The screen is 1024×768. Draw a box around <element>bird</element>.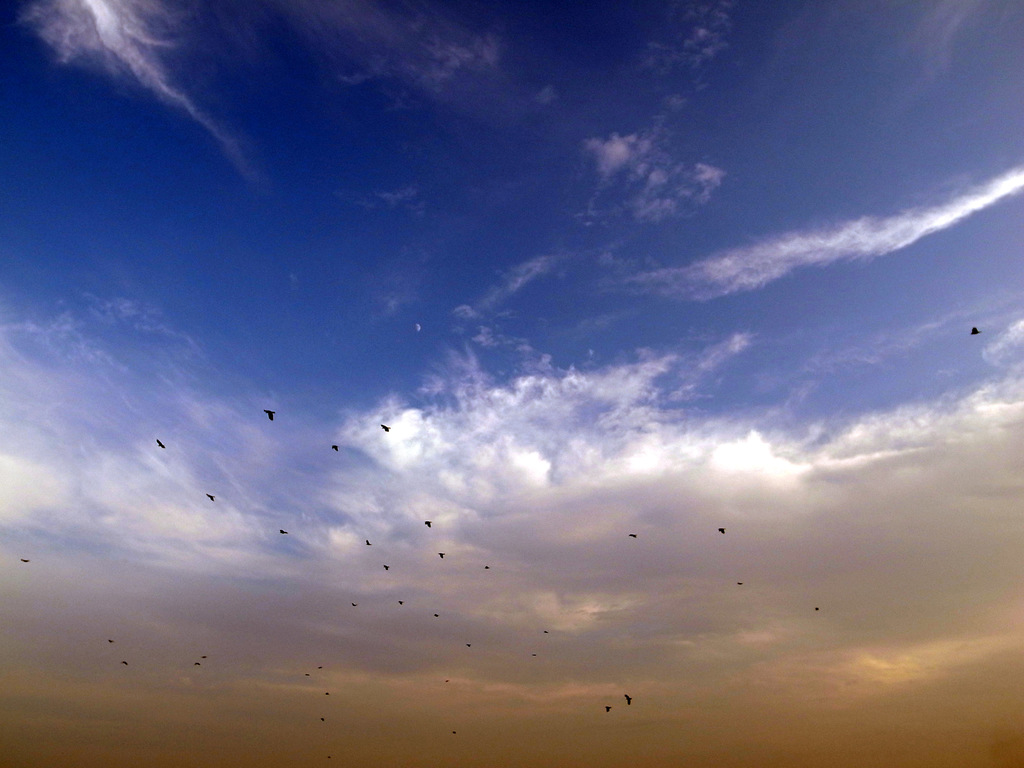
(left=332, top=442, right=340, bottom=454).
